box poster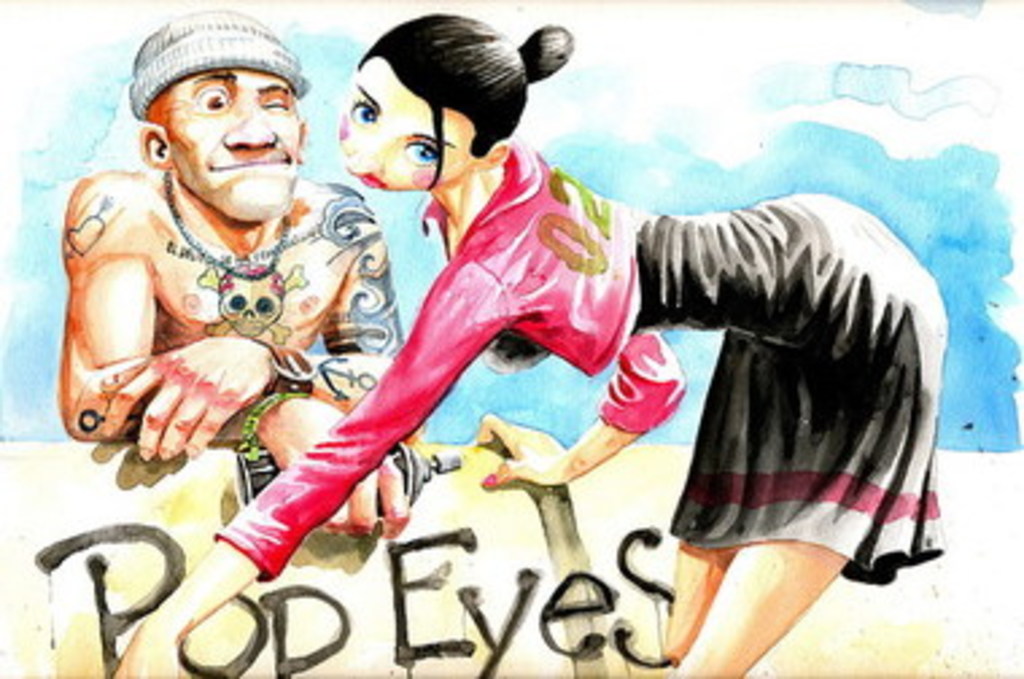
[x1=0, y1=0, x2=1021, y2=676]
